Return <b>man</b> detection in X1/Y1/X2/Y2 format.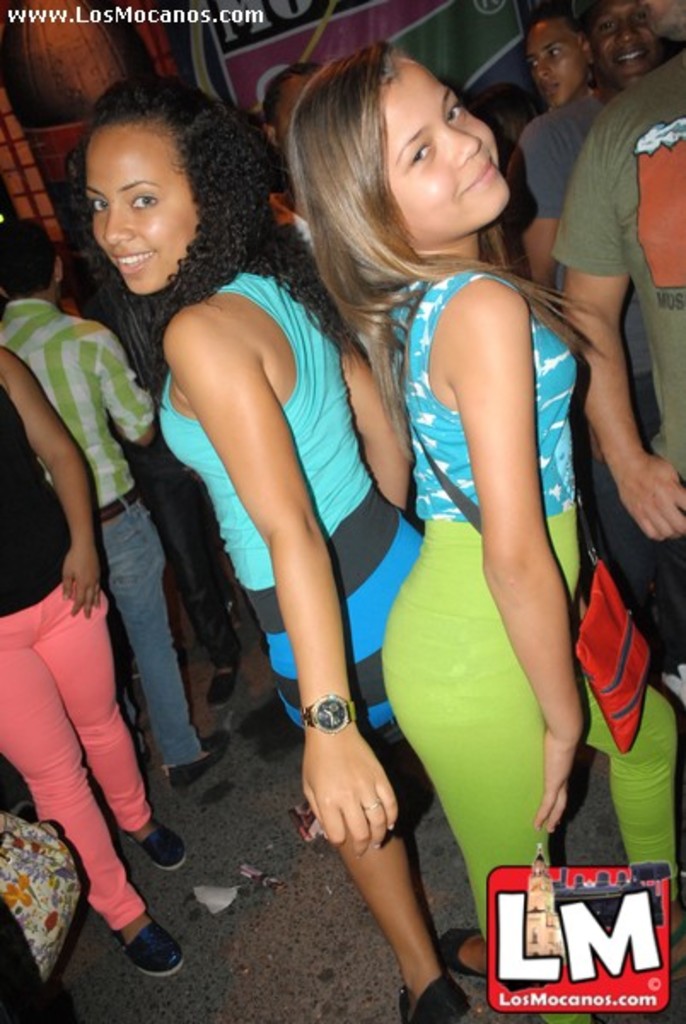
526/0/596/113.
